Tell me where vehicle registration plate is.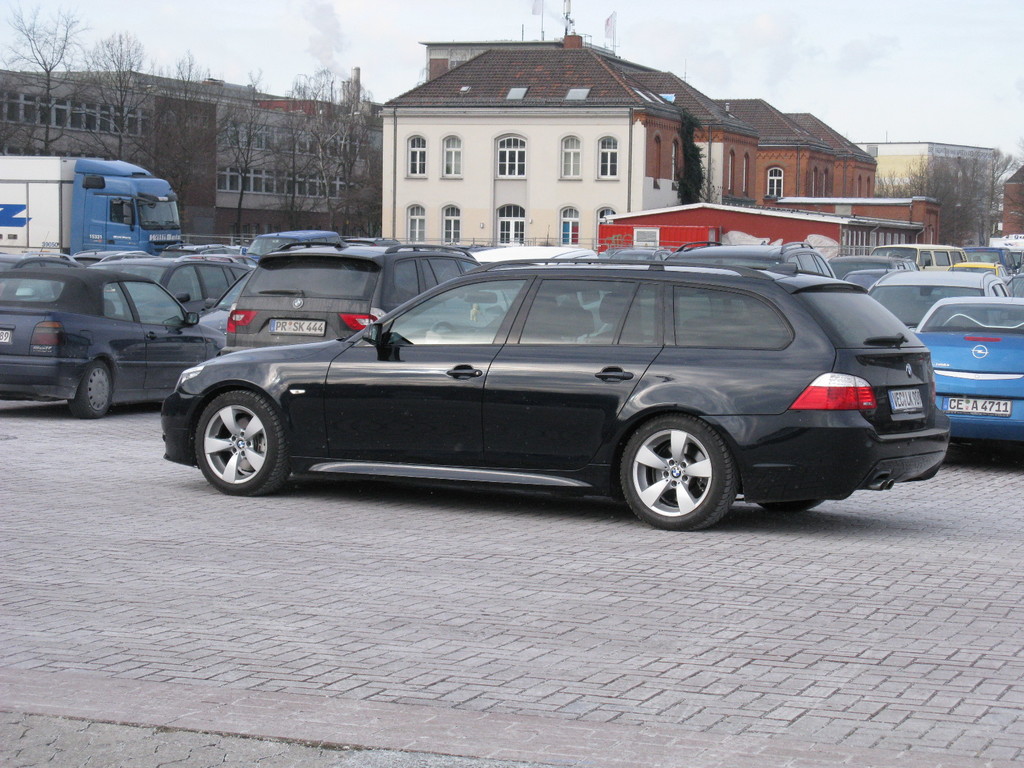
vehicle registration plate is at box=[0, 329, 12, 342].
